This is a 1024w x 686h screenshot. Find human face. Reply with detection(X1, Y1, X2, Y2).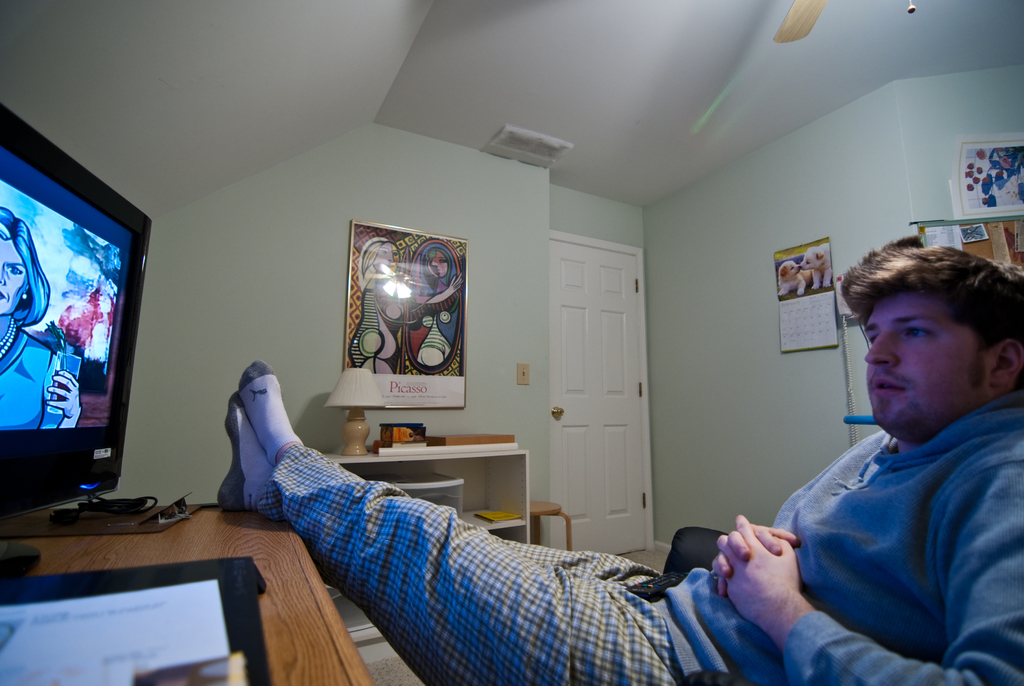
detection(0, 235, 27, 316).
